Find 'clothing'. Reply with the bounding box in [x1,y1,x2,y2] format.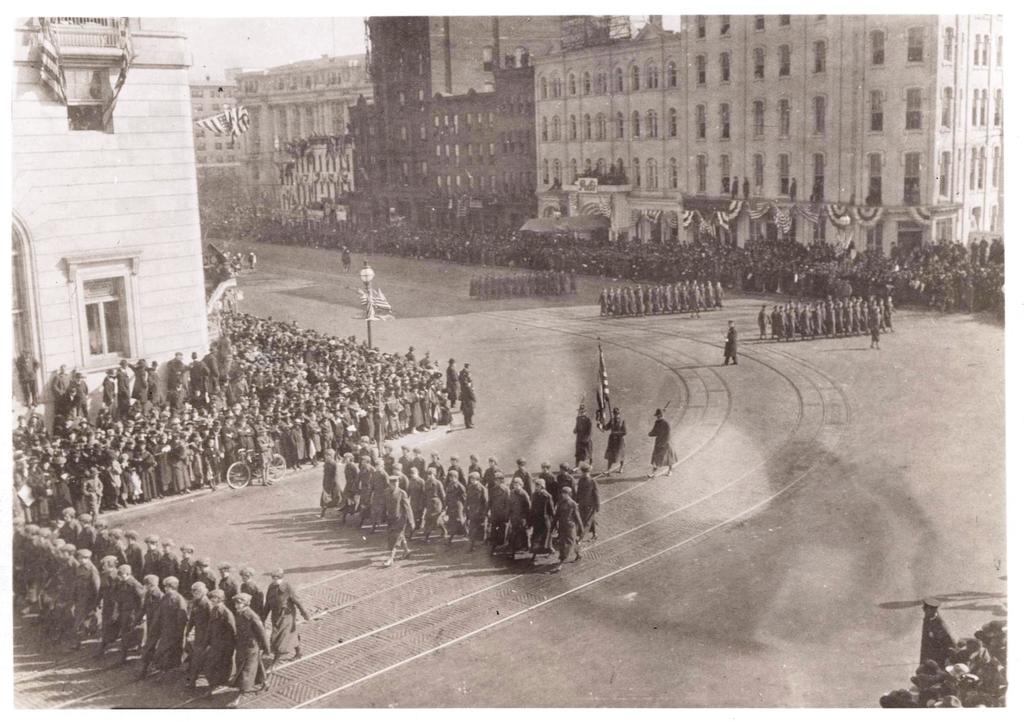
[101,573,116,661].
